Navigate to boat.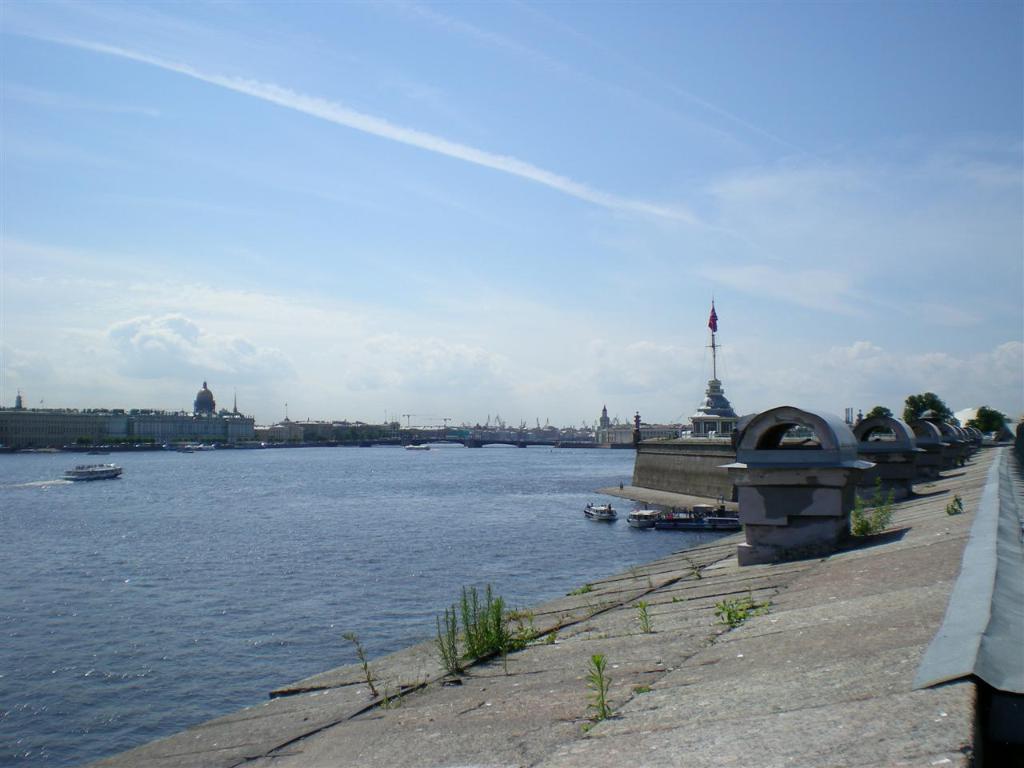
Navigation target: (630, 506, 666, 526).
